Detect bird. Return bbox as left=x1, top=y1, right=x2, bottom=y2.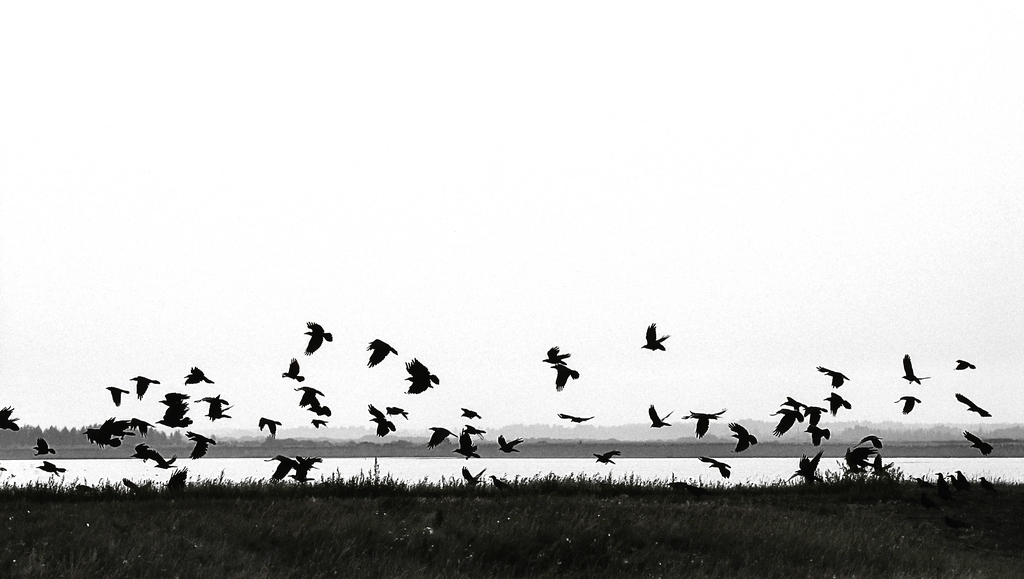
left=279, top=355, right=308, bottom=382.
